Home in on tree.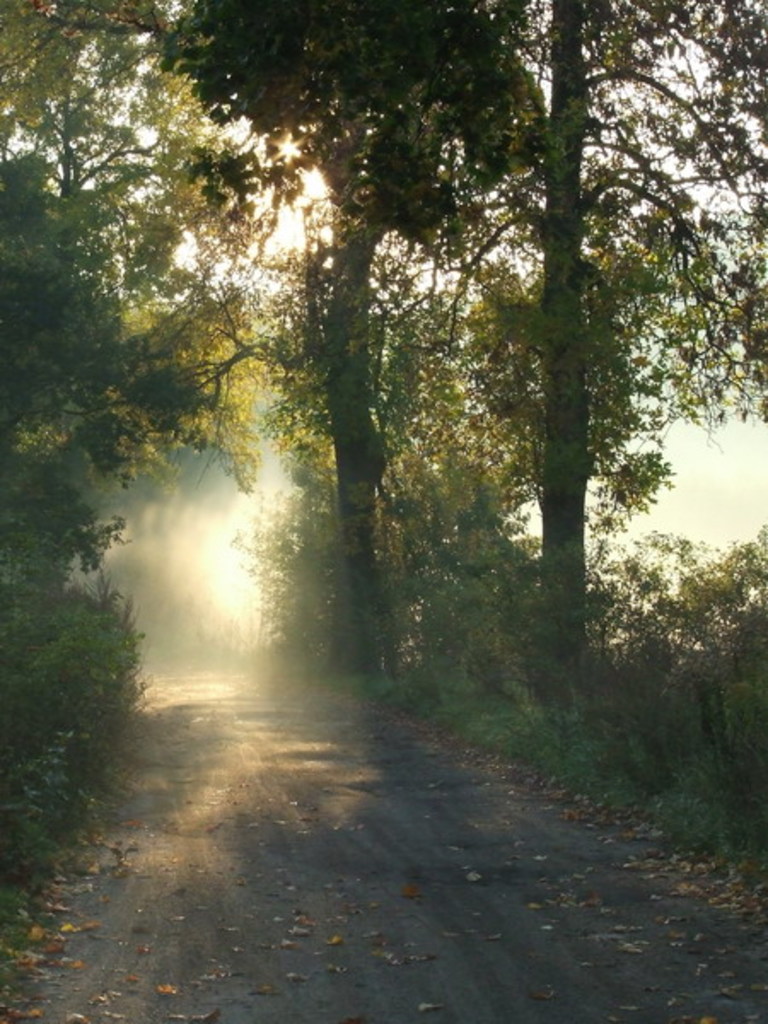
Homed in at <box>0,437,106,840</box>.
